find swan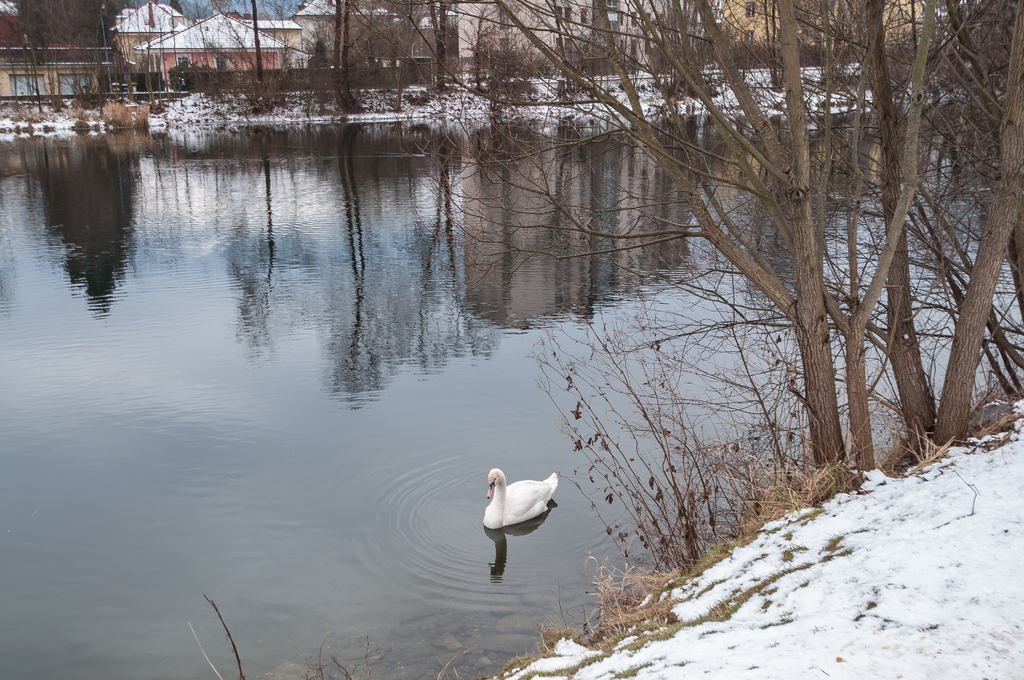
locate(479, 468, 559, 524)
